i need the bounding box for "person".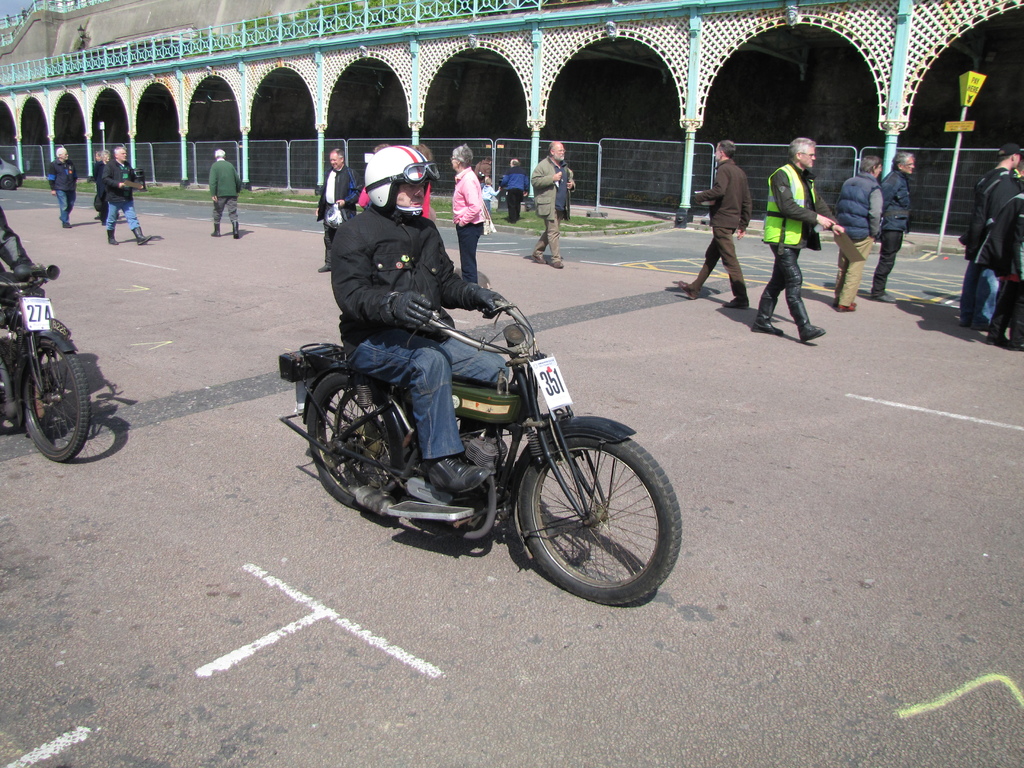
Here it is: box=[532, 141, 578, 273].
